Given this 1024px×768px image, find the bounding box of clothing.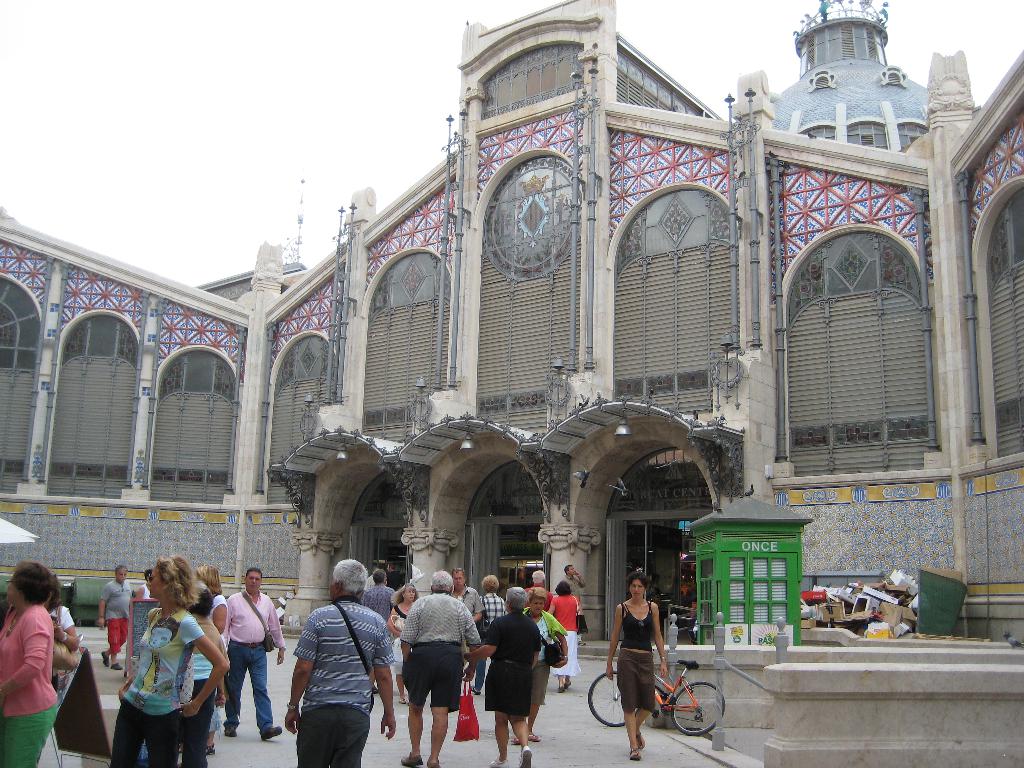
bbox=[524, 609, 559, 714].
